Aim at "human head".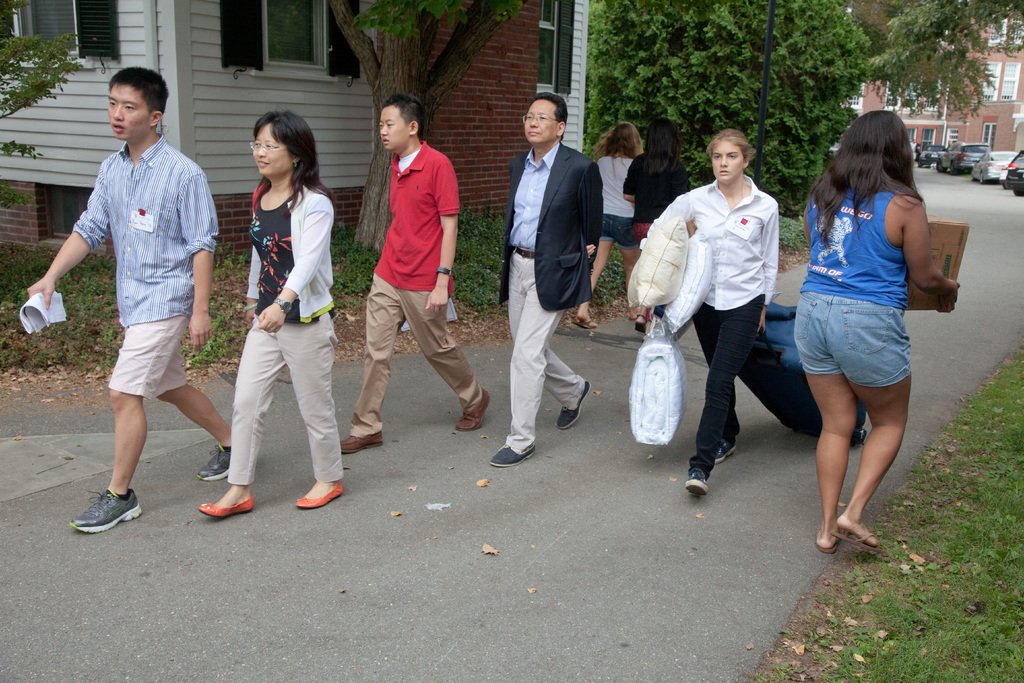
Aimed at {"left": 108, "top": 65, "right": 169, "bottom": 141}.
